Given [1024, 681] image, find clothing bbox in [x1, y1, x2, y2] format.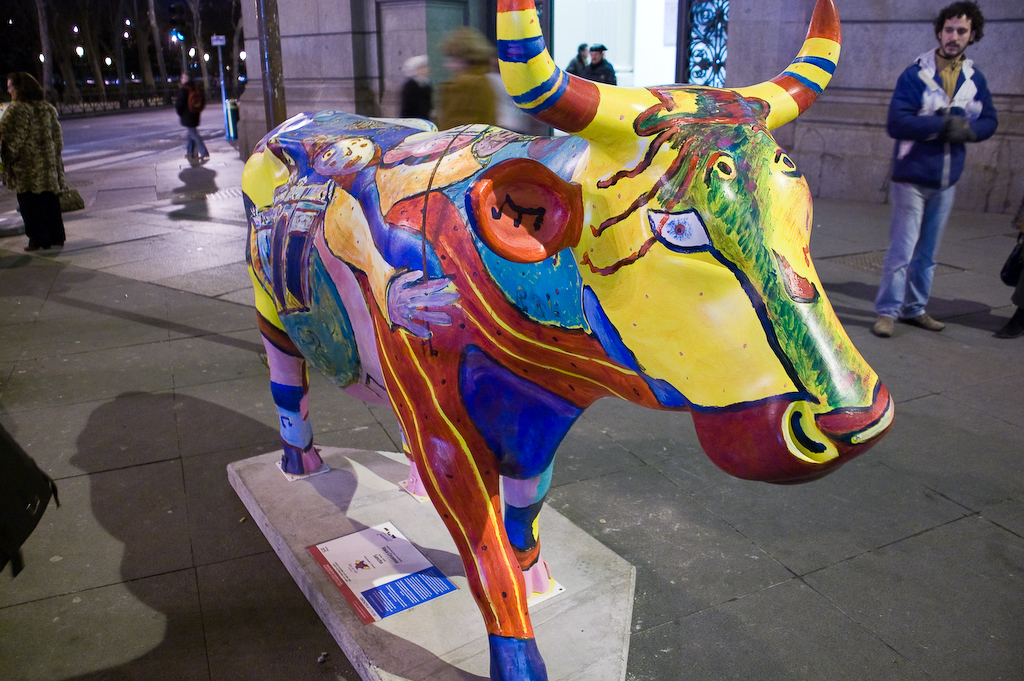
[174, 80, 207, 156].
